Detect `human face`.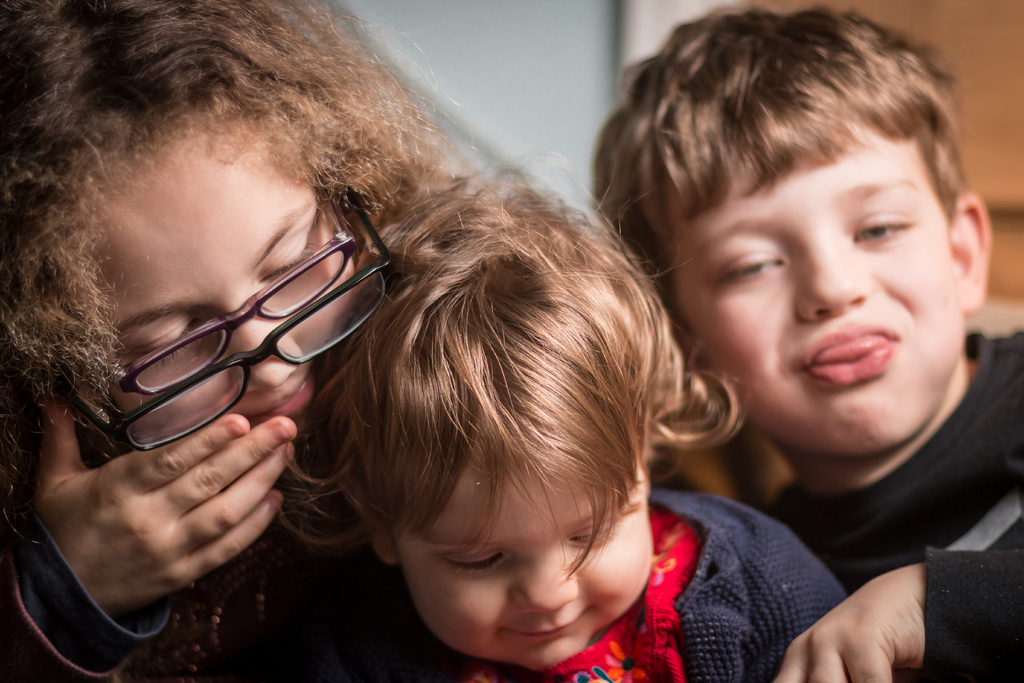
Detected at (x1=76, y1=140, x2=360, y2=433).
